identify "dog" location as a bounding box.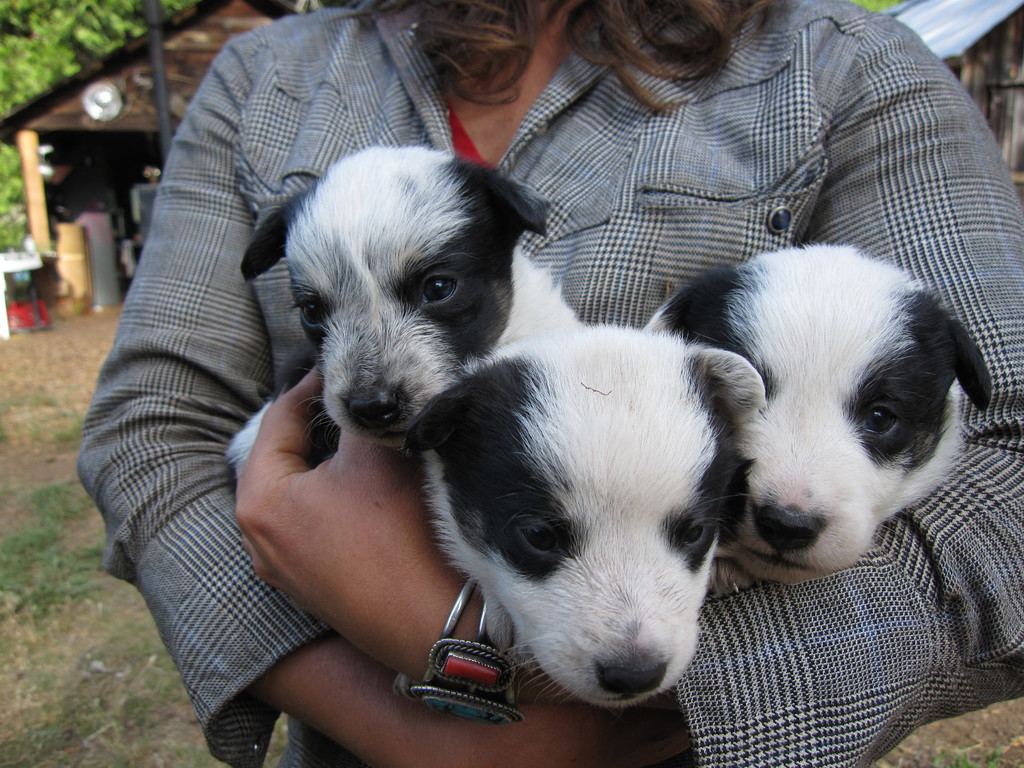
x1=223, y1=145, x2=583, y2=485.
